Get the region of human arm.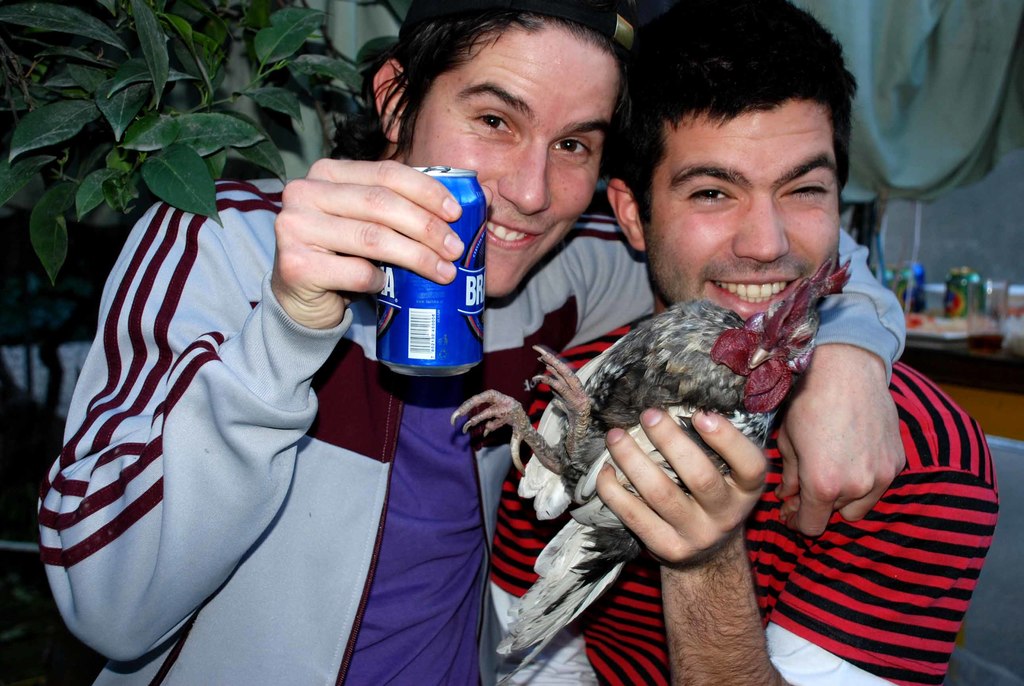
x1=604 y1=416 x2=1002 y2=685.
